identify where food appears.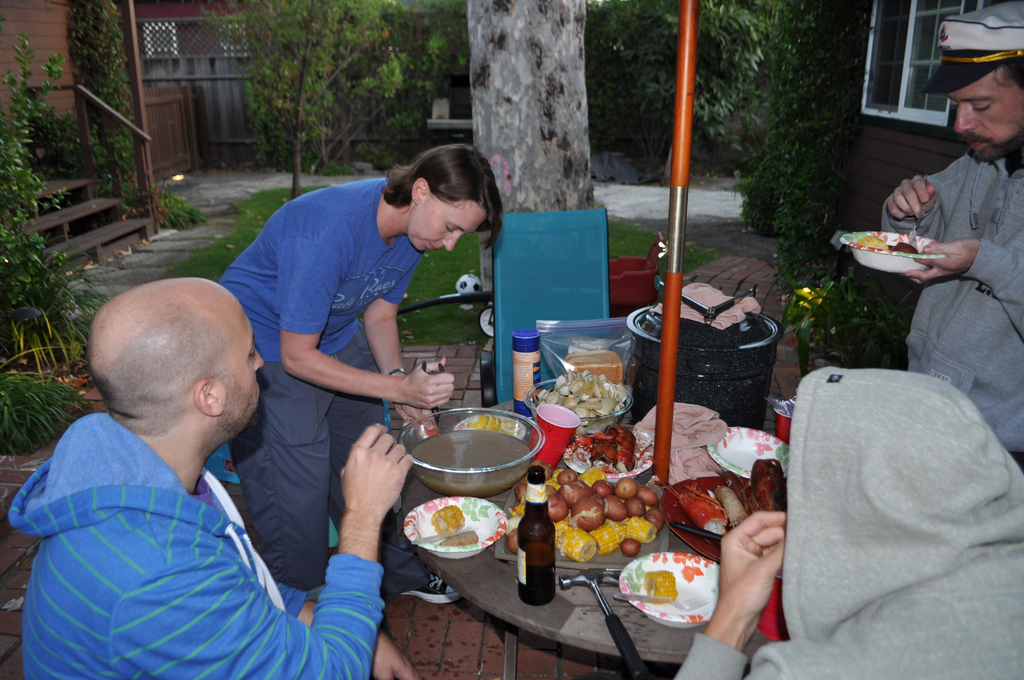
Appears at box(641, 569, 681, 606).
